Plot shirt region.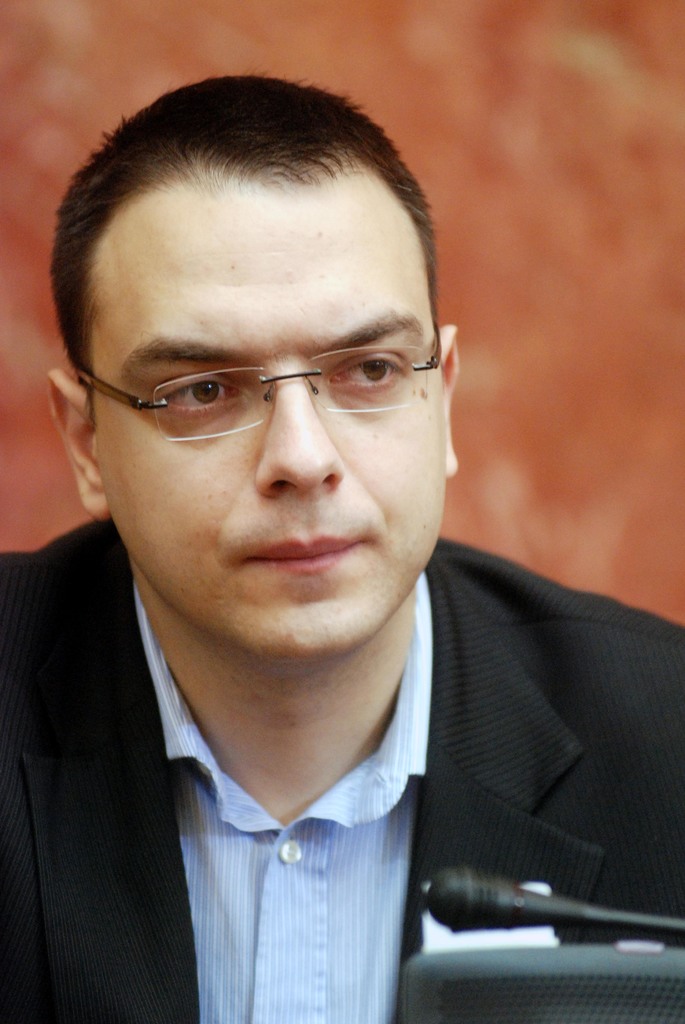
Plotted at {"x1": 0, "y1": 514, "x2": 684, "y2": 1023}.
